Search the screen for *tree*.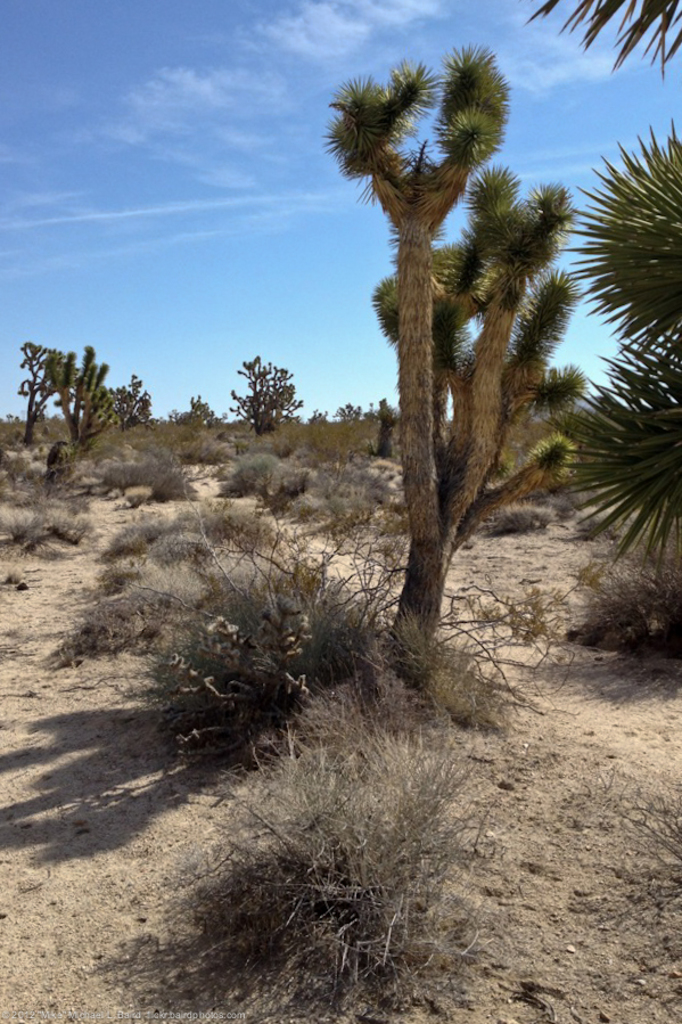
Found at (265, 15, 631, 695).
